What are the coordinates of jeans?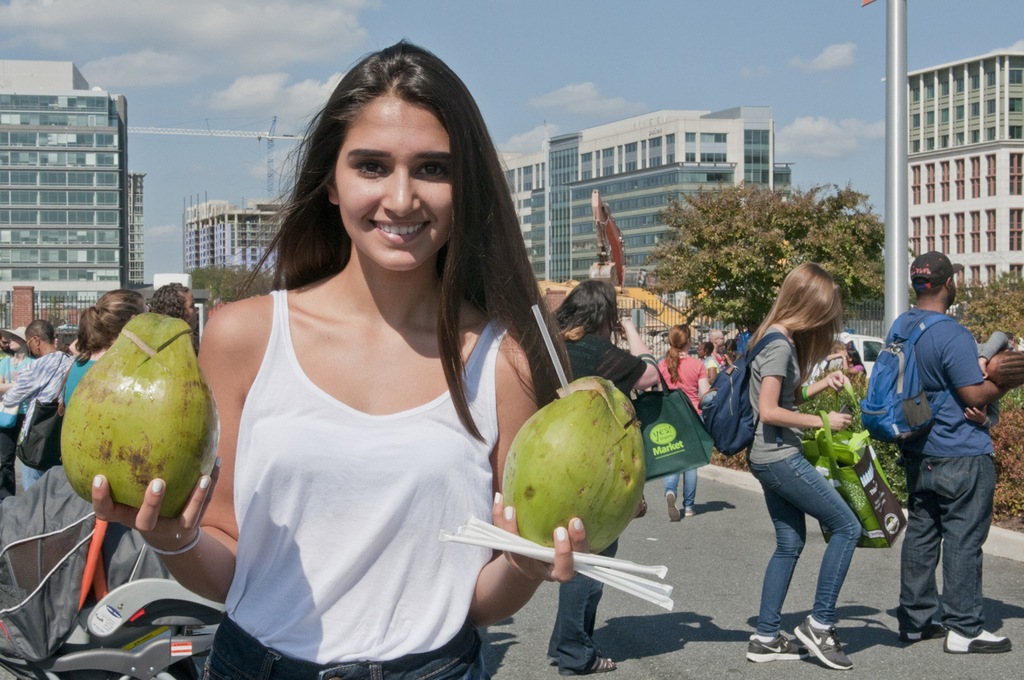
<box>901,456,992,627</box>.
